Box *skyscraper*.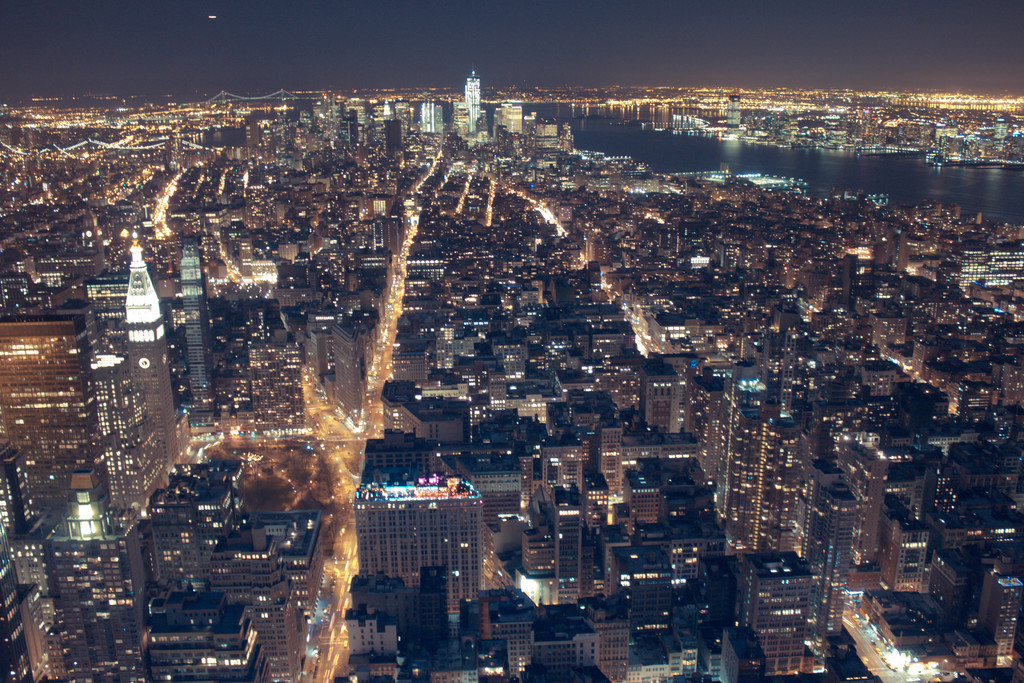
region(568, 383, 840, 682).
